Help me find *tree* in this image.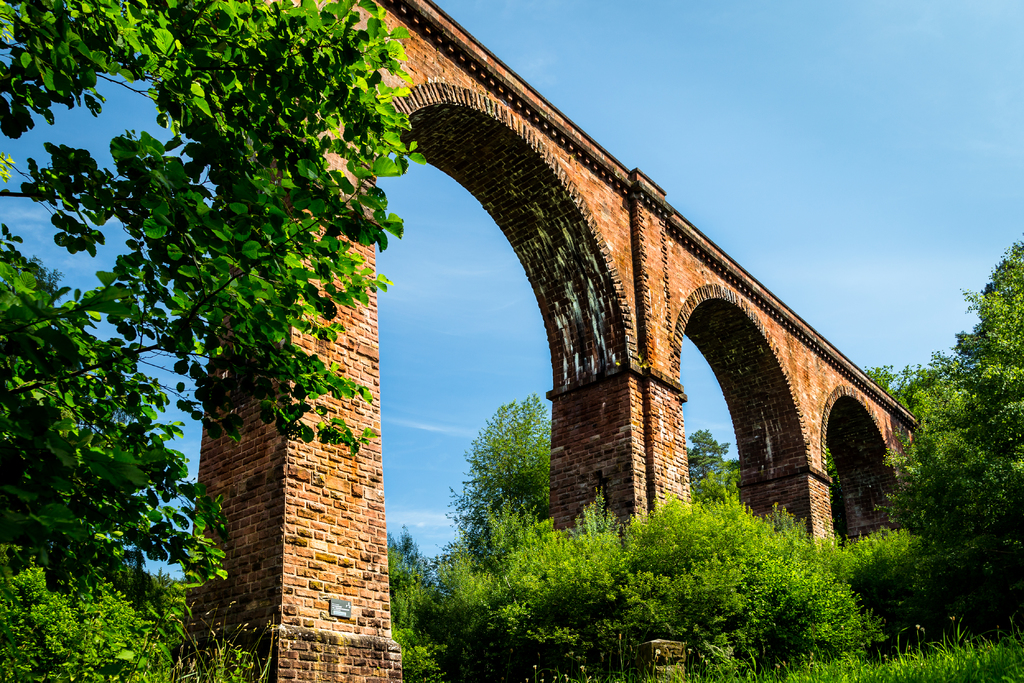
Found it: bbox(851, 204, 1023, 667).
